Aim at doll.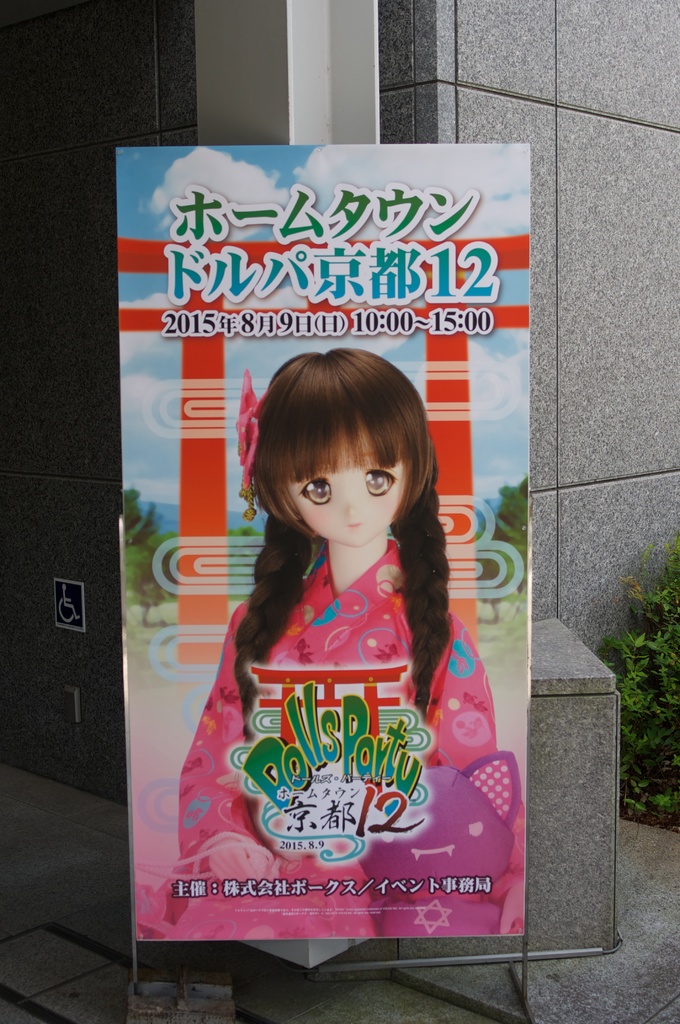
Aimed at [x1=155, y1=371, x2=497, y2=957].
